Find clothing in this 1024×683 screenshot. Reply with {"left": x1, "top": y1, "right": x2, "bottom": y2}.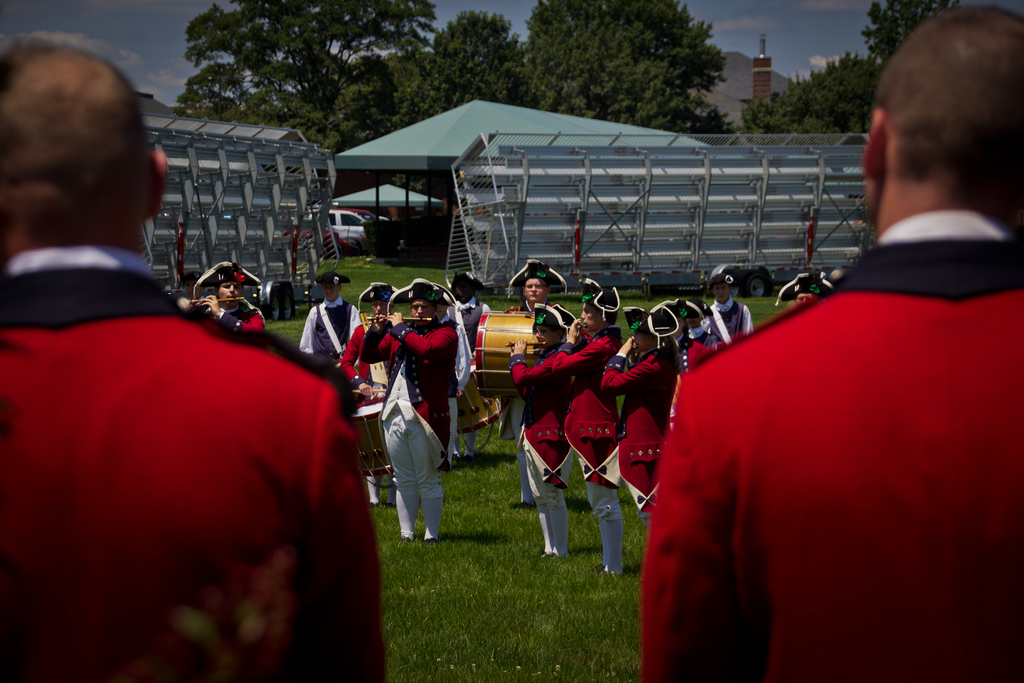
{"left": 518, "top": 338, "right": 583, "bottom": 548}.
